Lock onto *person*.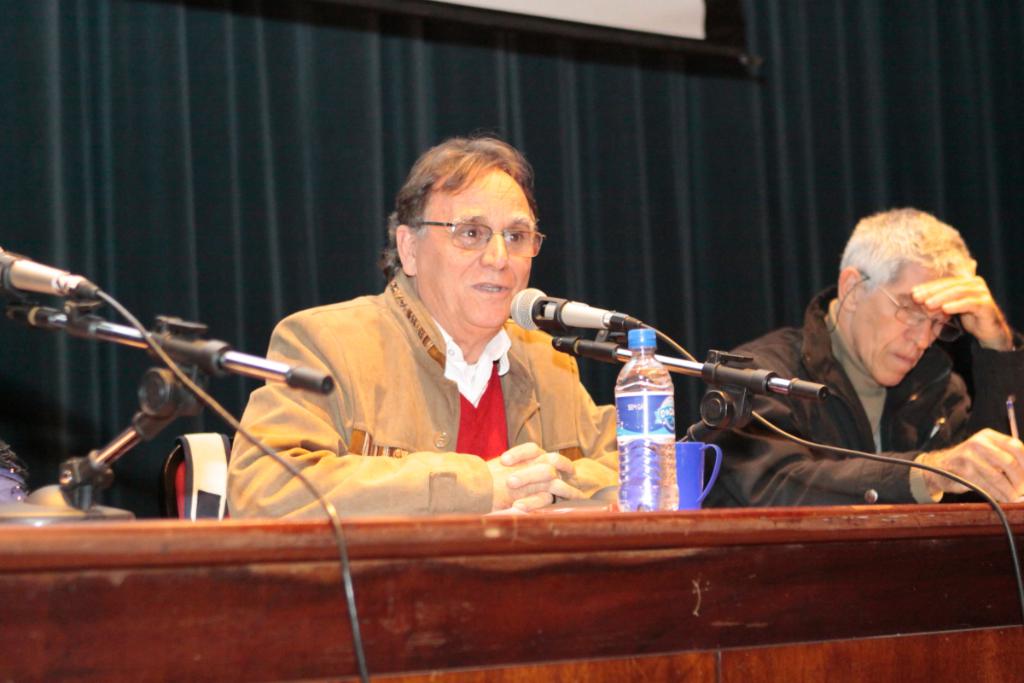
Locked: detection(695, 211, 1023, 505).
